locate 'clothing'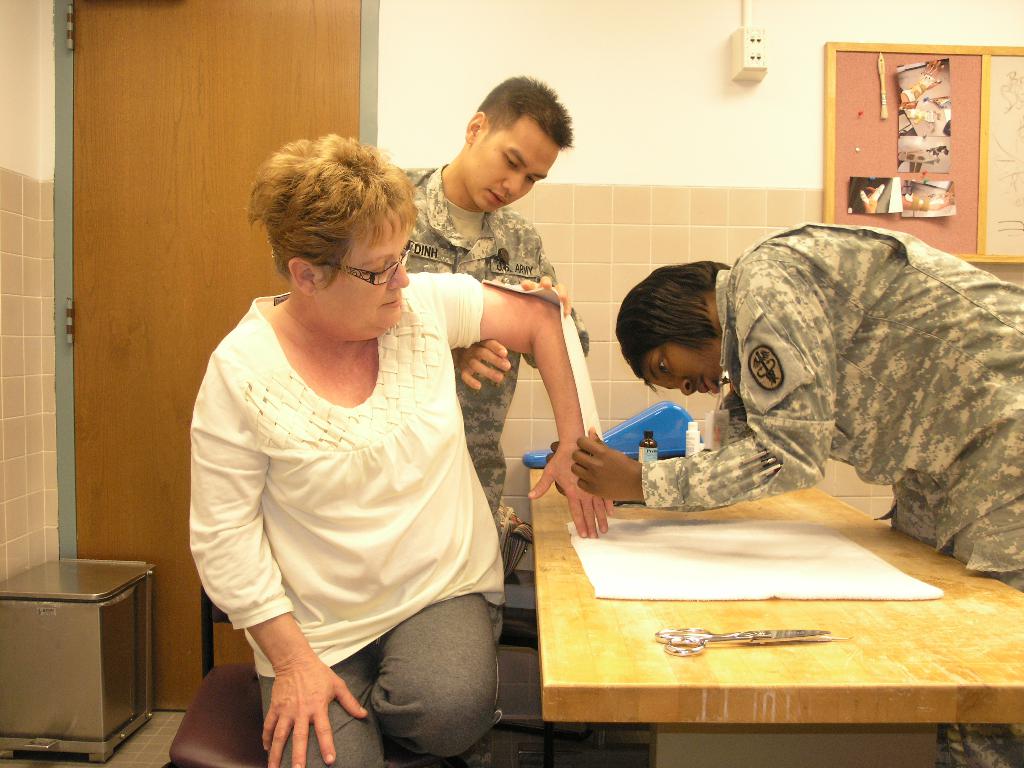
bbox=[374, 155, 589, 563]
